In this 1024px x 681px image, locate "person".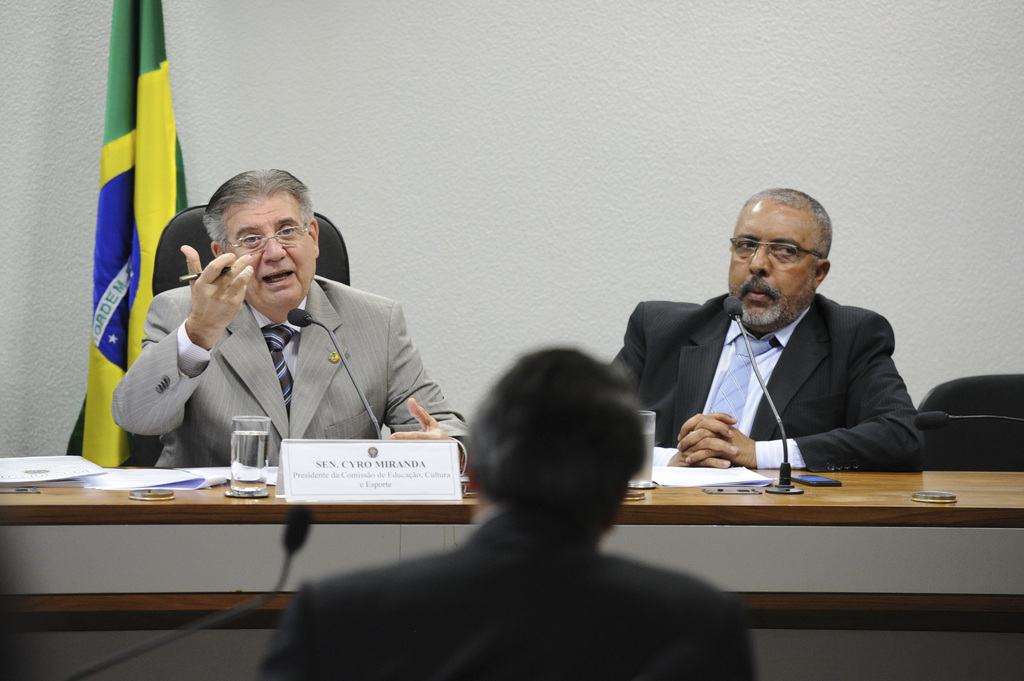
Bounding box: [x1=255, y1=347, x2=762, y2=680].
